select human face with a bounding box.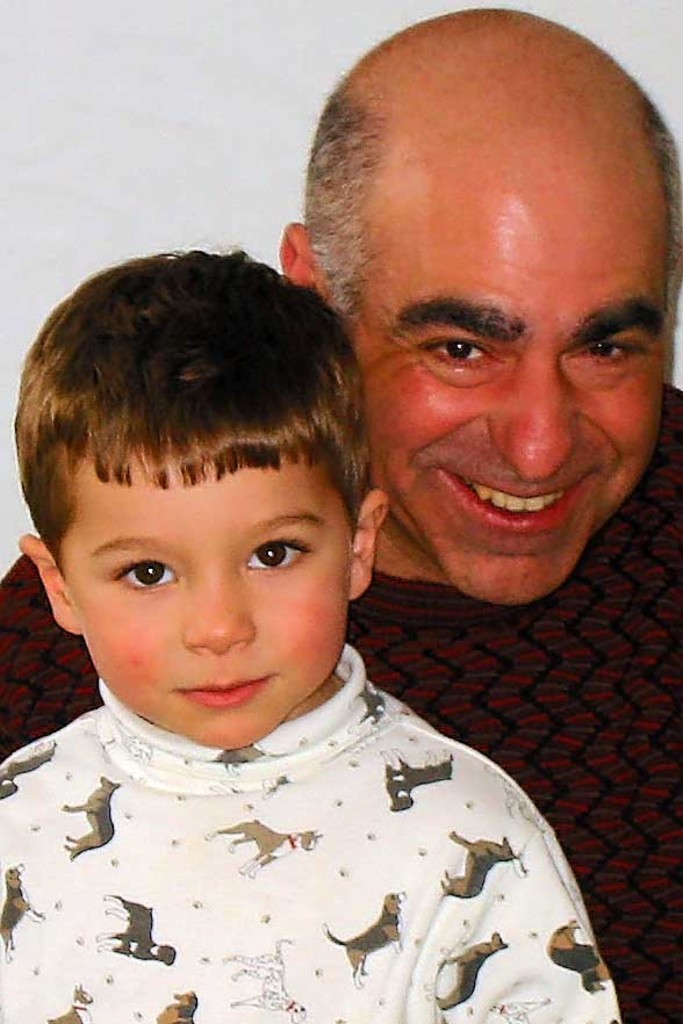
85/462/344/757.
